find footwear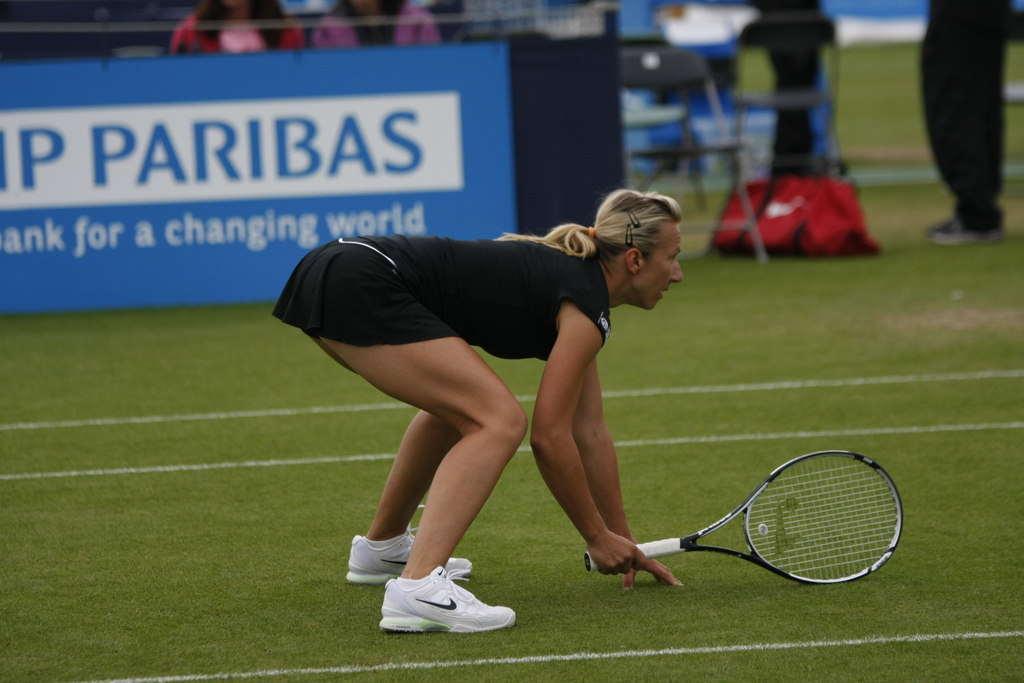
crop(339, 518, 479, 582)
